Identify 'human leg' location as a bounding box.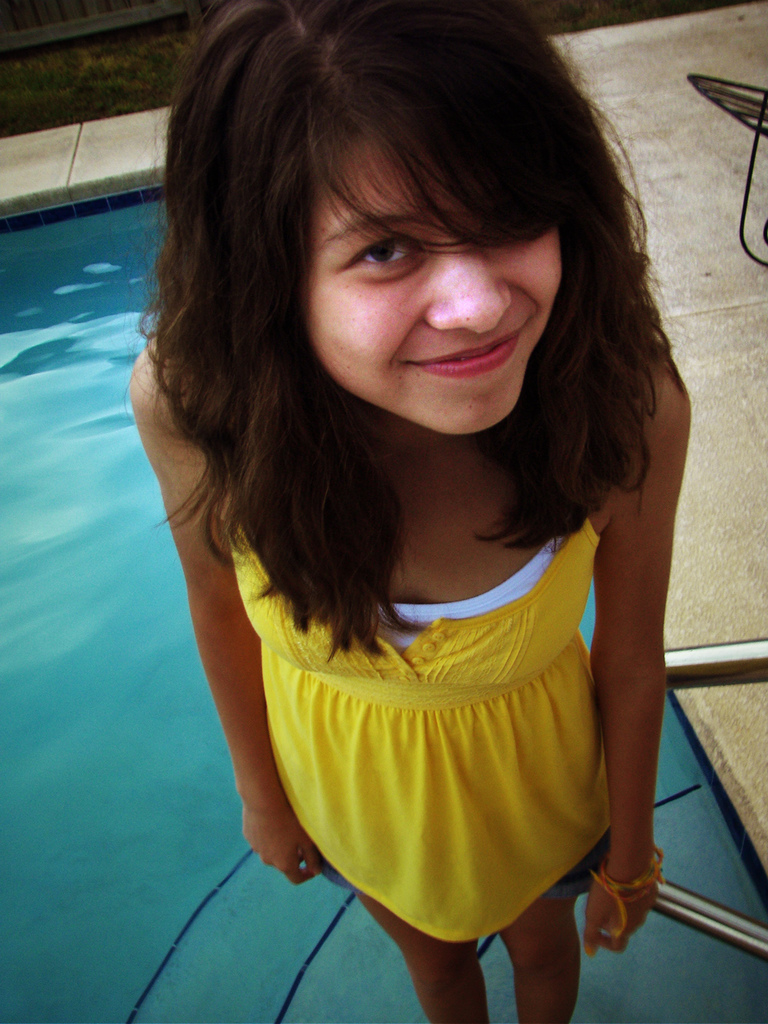
x1=364, y1=907, x2=487, y2=1023.
